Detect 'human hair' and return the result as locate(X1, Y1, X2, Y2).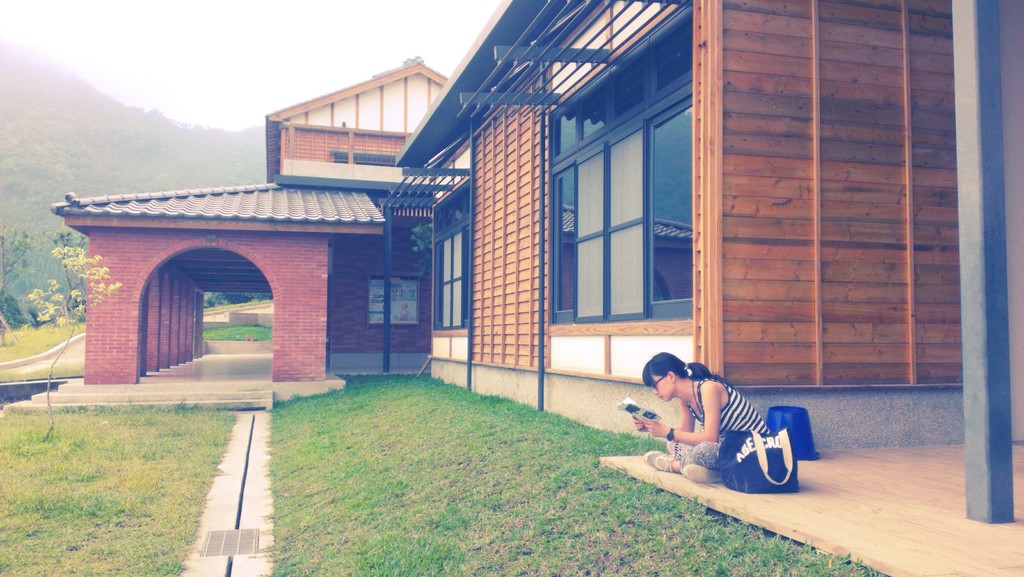
locate(635, 345, 715, 396).
